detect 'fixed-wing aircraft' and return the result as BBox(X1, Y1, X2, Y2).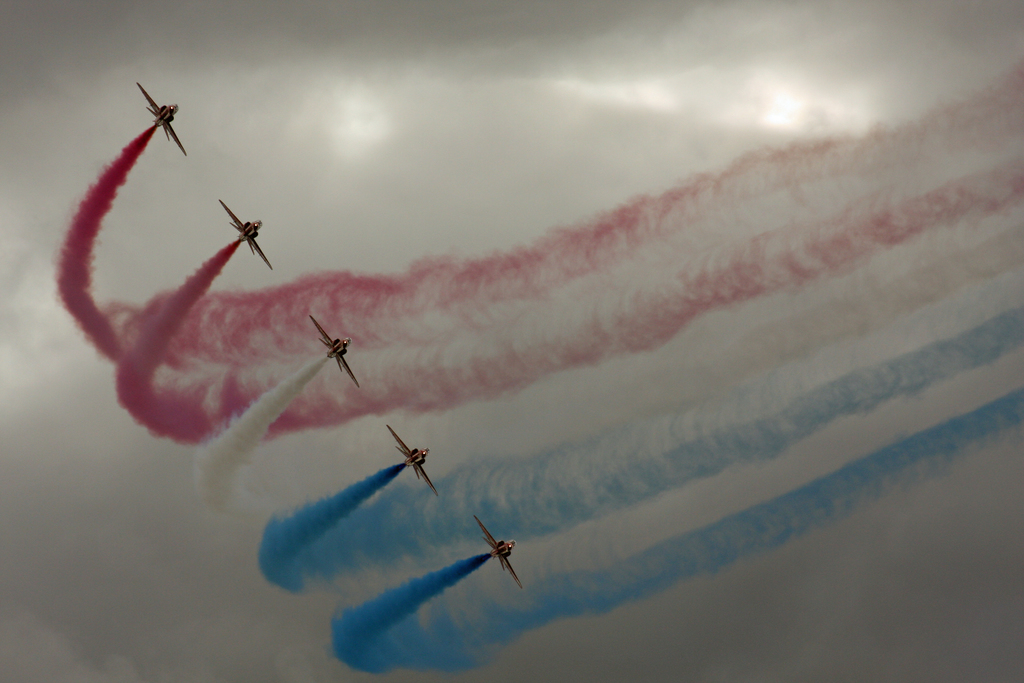
BBox(137, 82, 191, 158).
